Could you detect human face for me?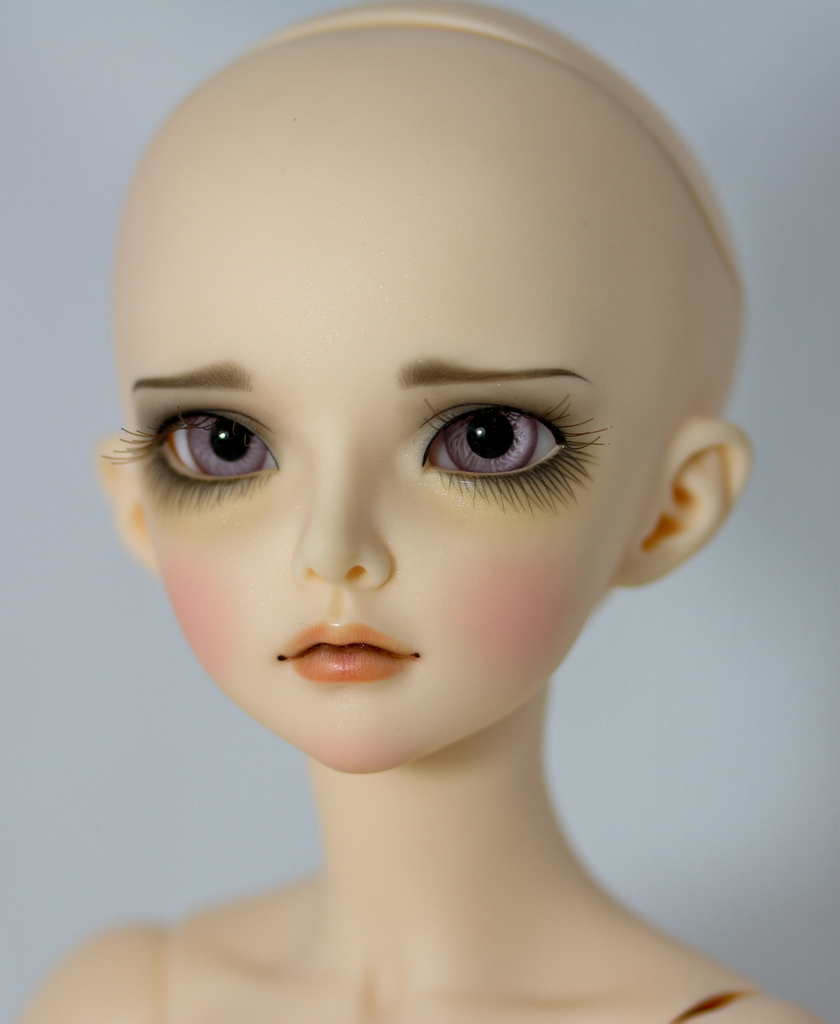
Detection result: 103, 97, 674, 772.
